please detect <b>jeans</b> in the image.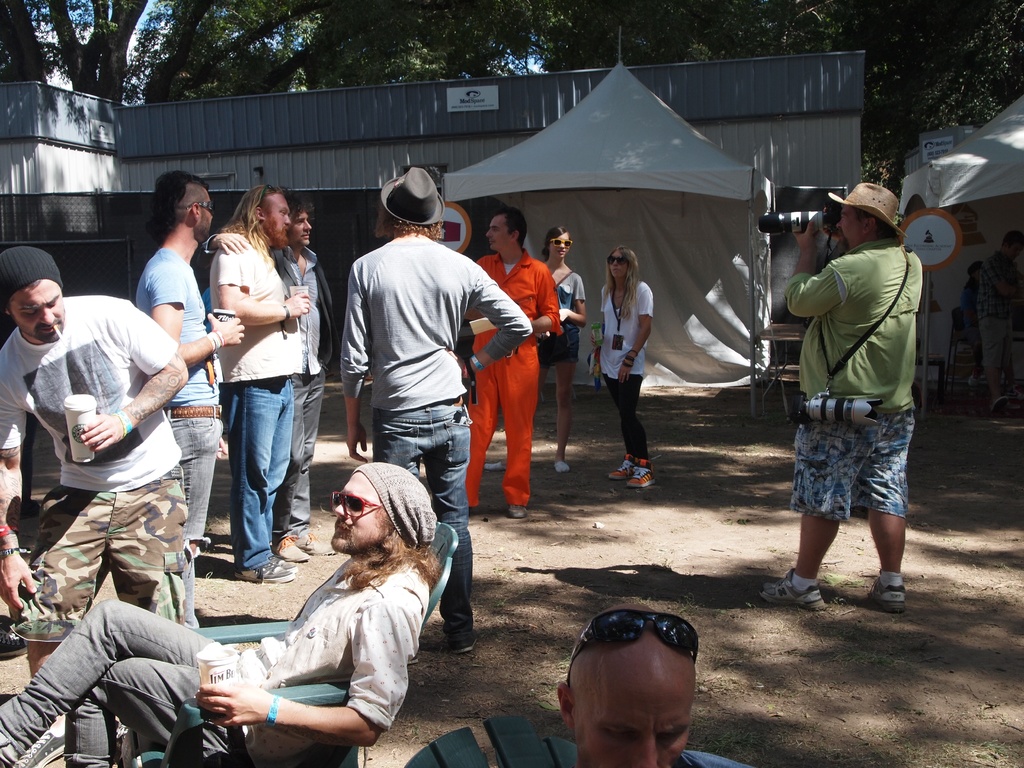
<box>8,461,191,632</box>.
